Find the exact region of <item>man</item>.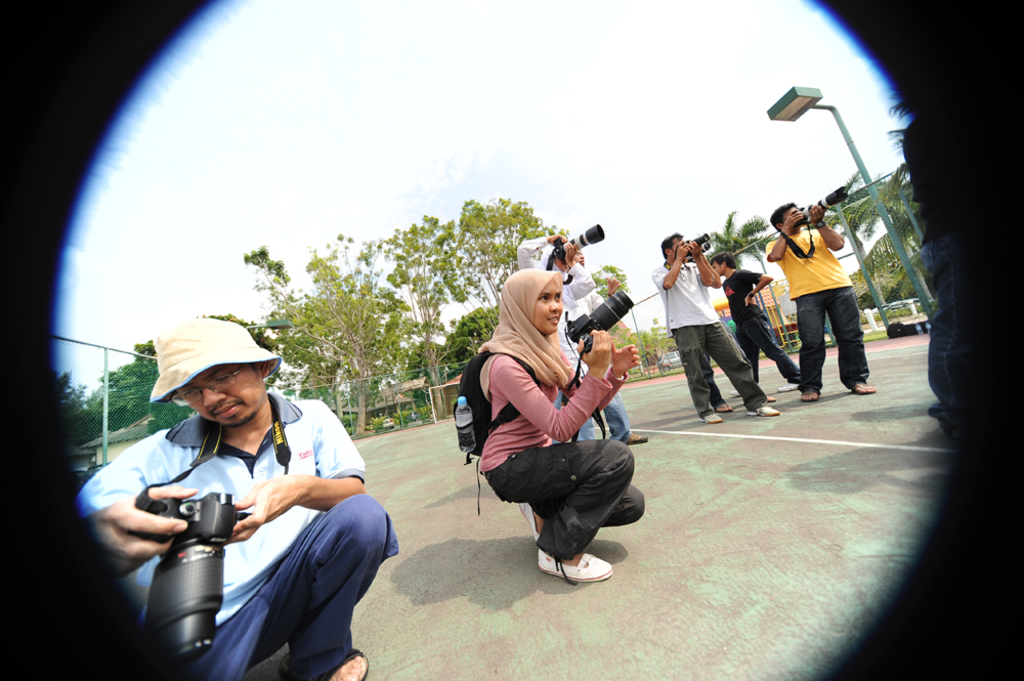
Exact region: bbox(513, 231, 650, 451).
